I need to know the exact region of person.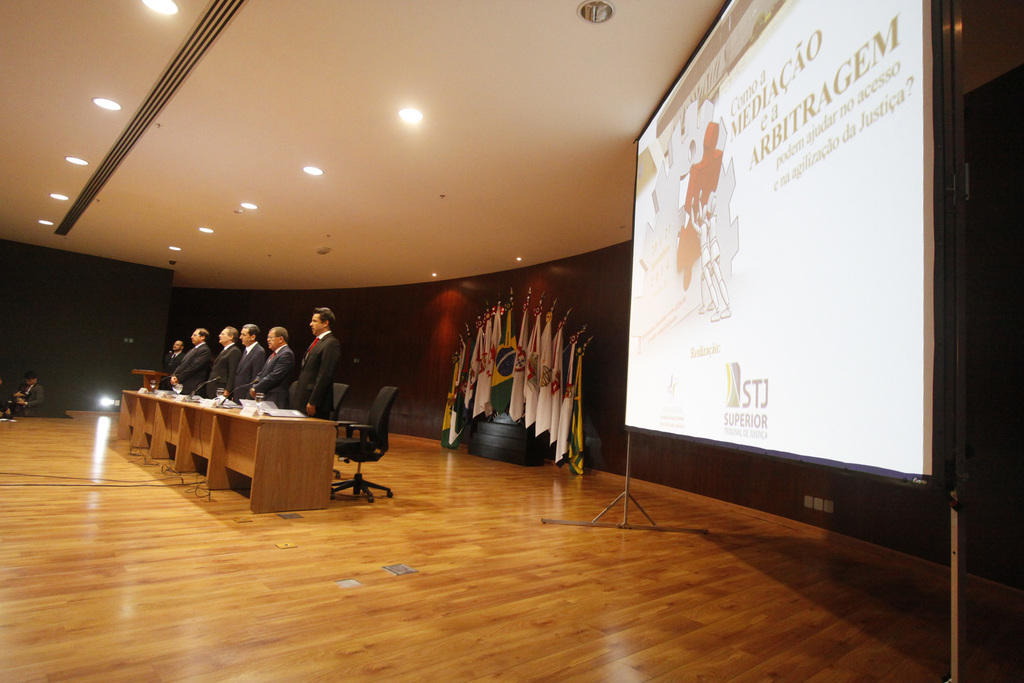
Region: (203,325,239,398).
